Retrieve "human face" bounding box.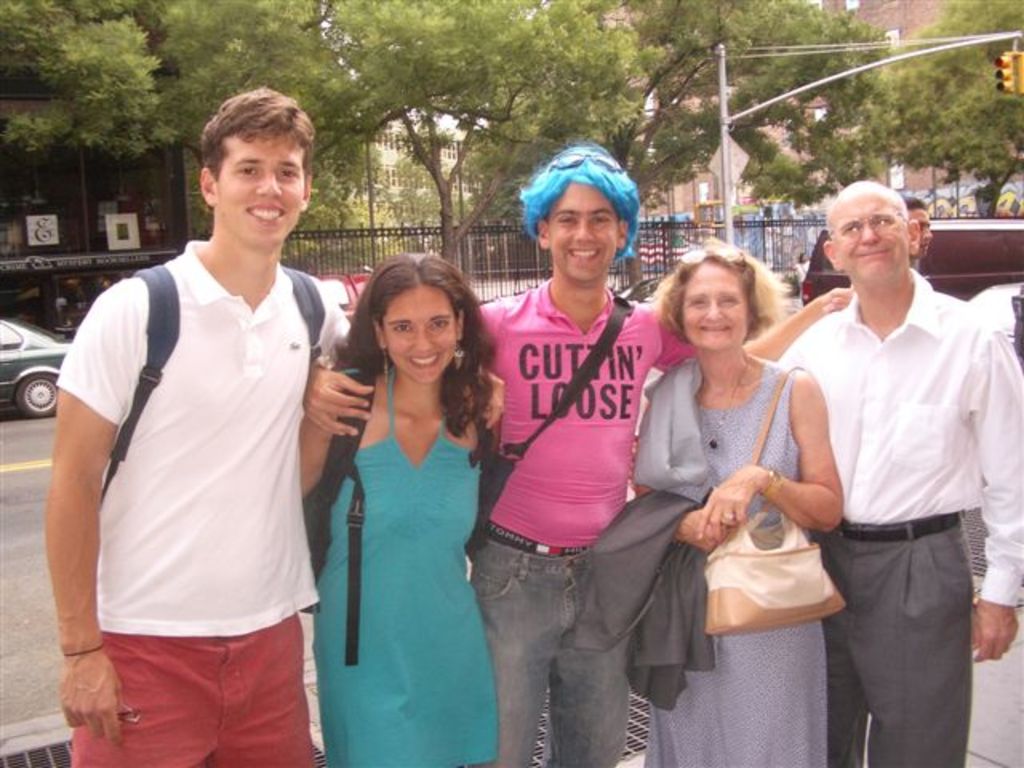
Bounding box: [left=680, top=261, right=752, bottom=350].
